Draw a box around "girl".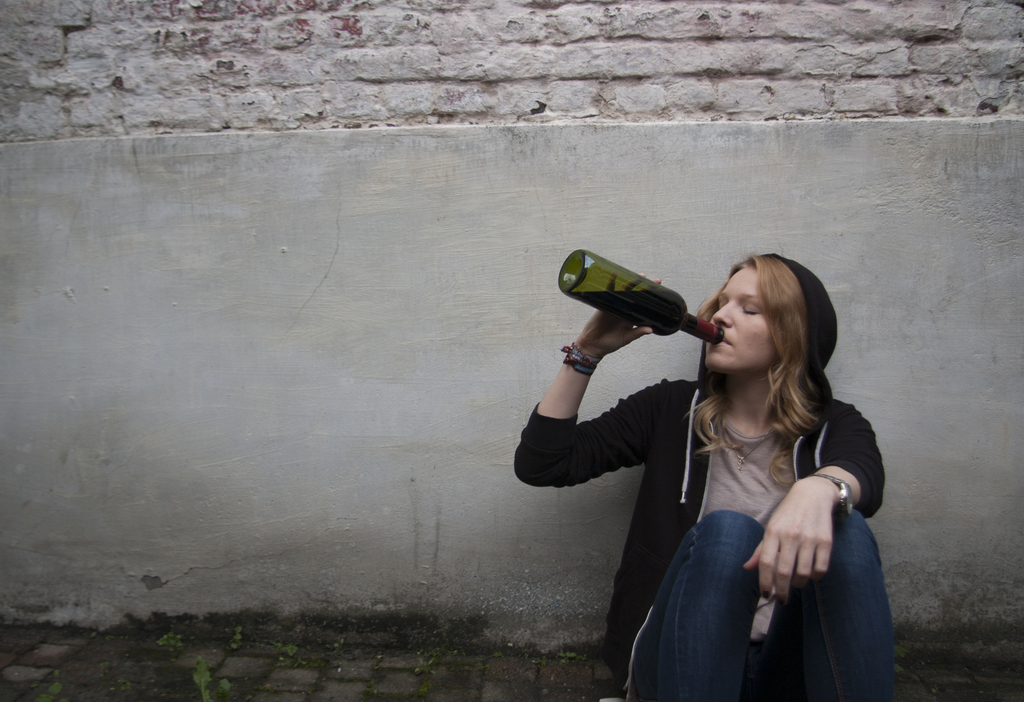
[513,250,899,701].
